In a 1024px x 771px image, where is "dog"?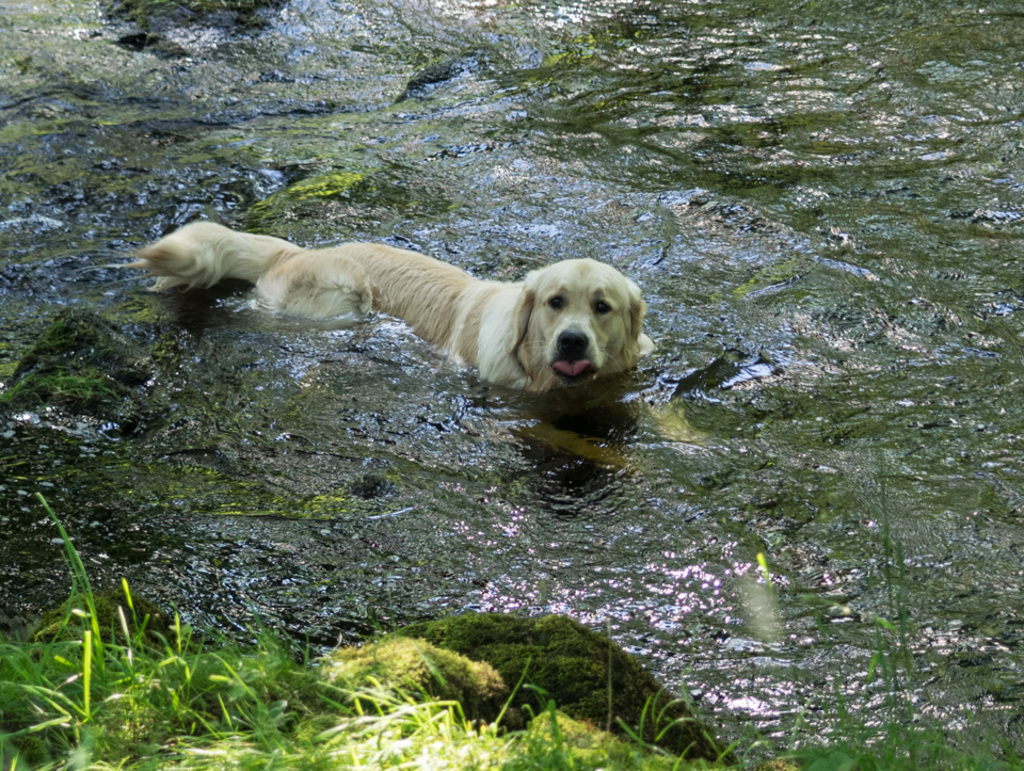
rect(128, 219, 732, 494).
